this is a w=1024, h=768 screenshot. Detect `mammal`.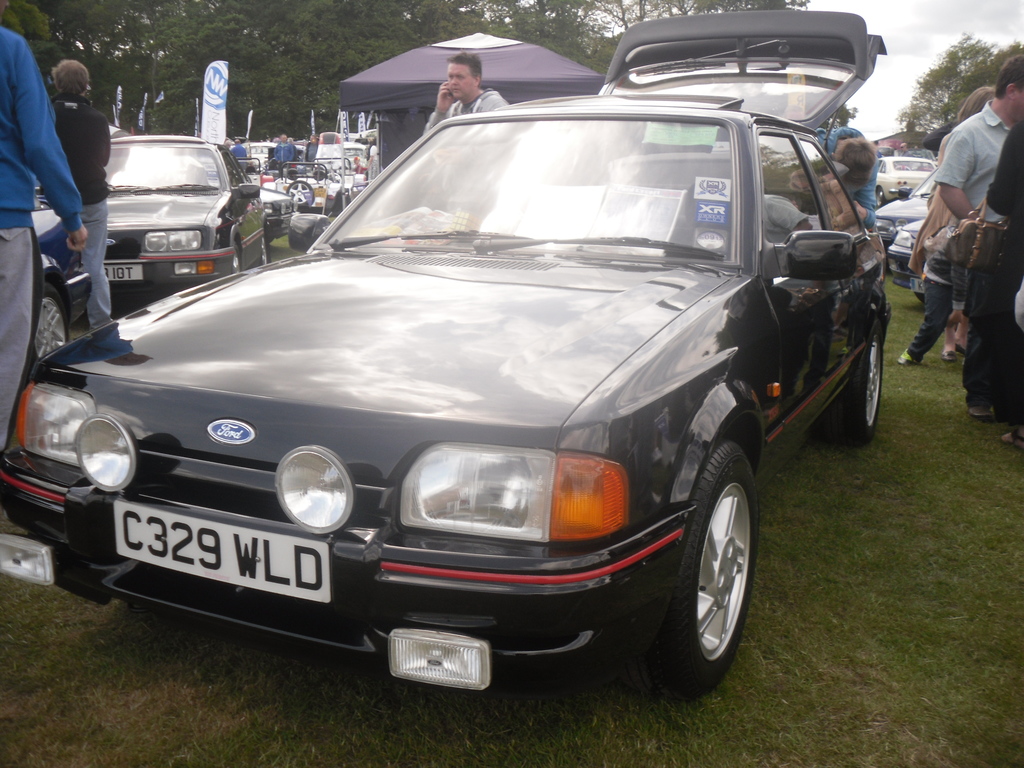
[366,132,382,176].
